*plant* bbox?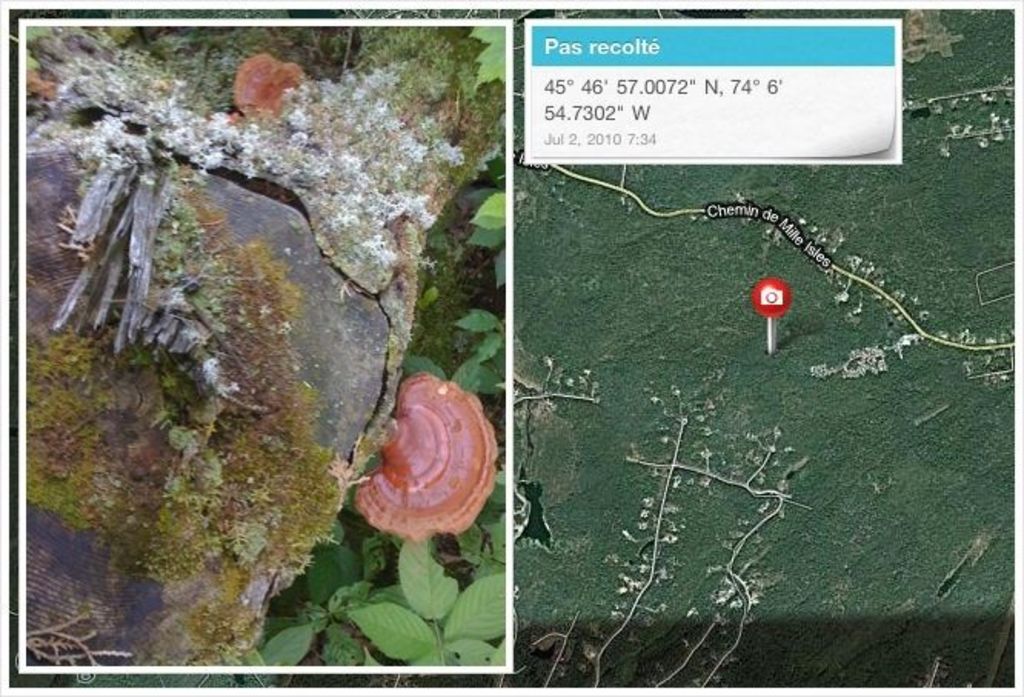
rect(334, 537, 509, 668)
